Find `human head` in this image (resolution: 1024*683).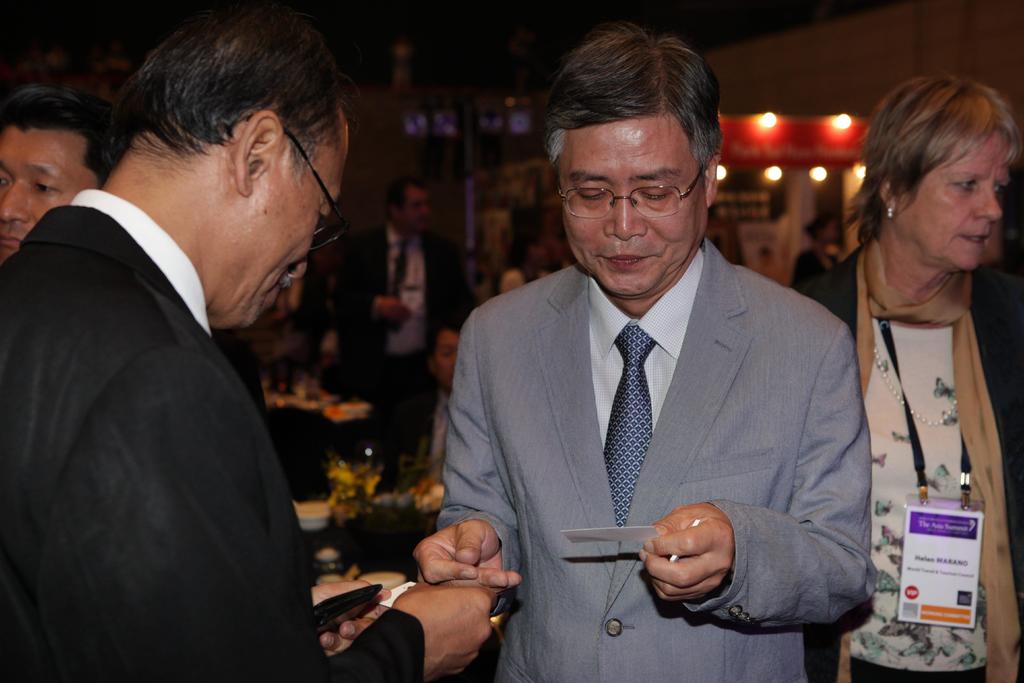
bbox=(858, 226, 877, 245).
